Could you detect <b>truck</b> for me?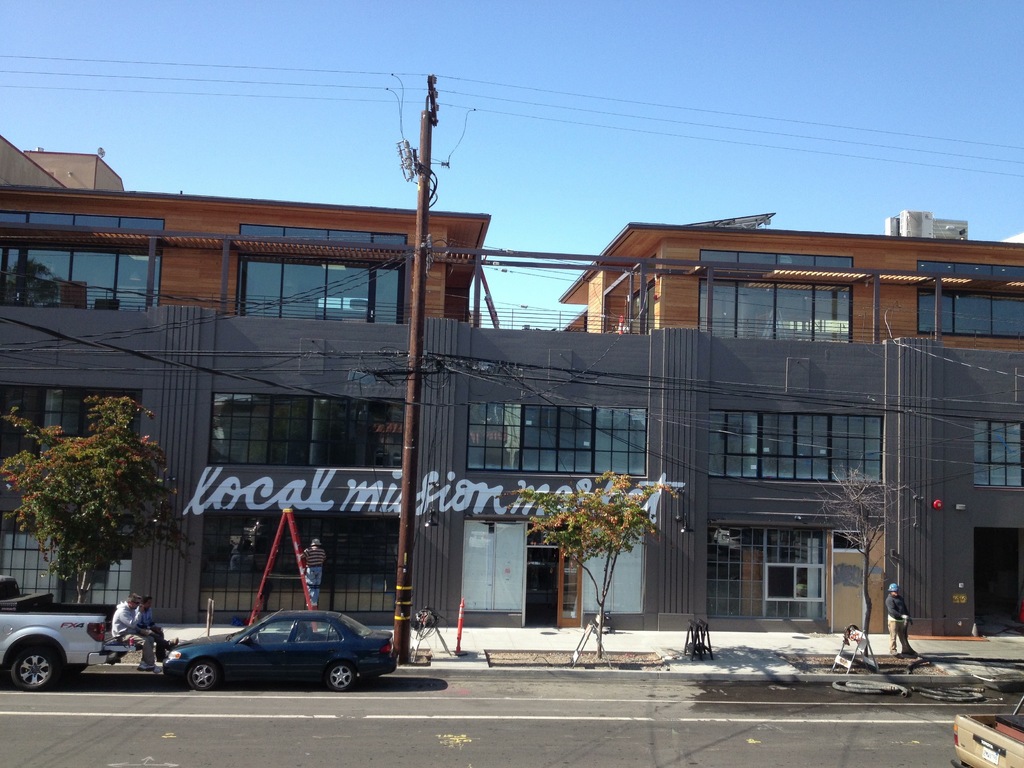
Detection result: pyautogui.locateOnScreen(1, 603, 138, 698).
